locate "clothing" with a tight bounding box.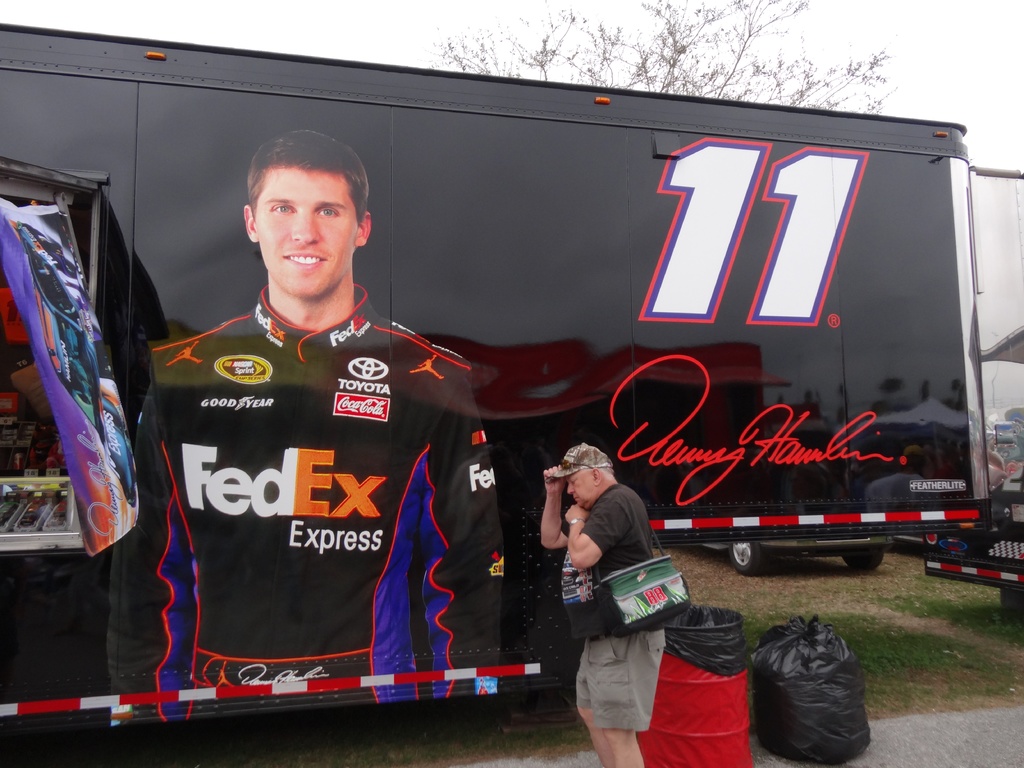
(left=136, top=258, right=486, bottom=692).
